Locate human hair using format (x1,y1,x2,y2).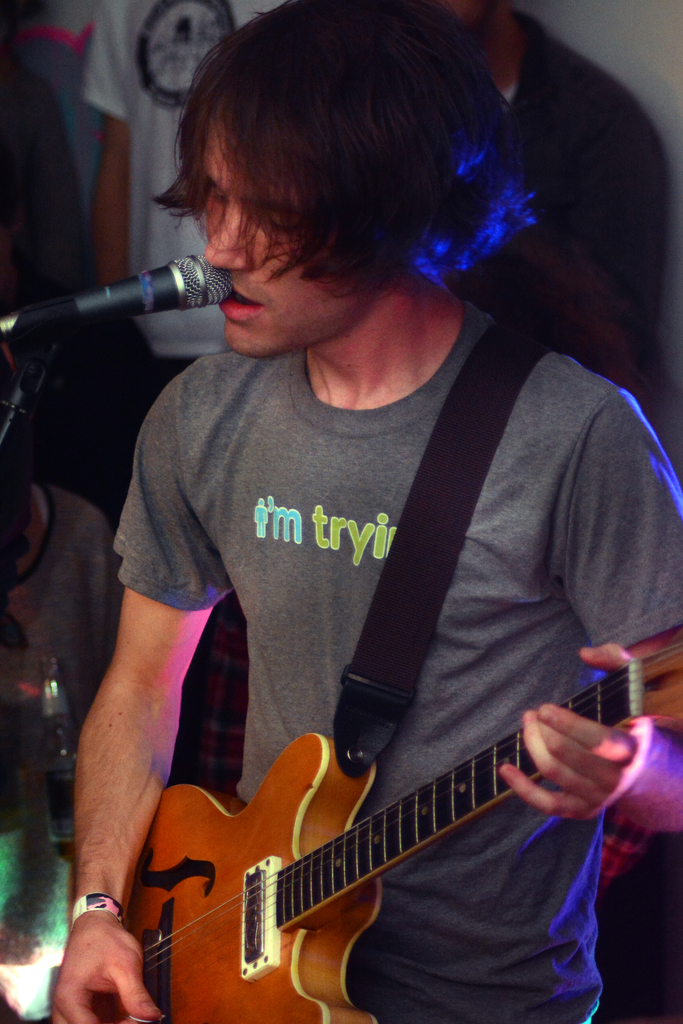
(126,16,550,321).
